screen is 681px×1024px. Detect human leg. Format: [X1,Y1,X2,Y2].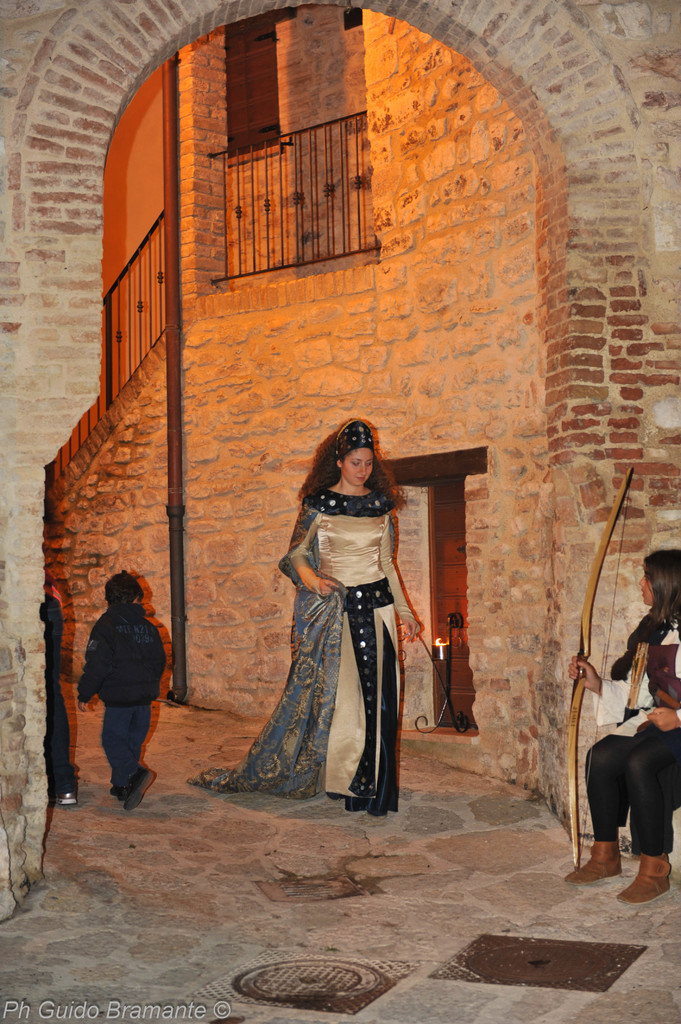
[97,698,152,813].
